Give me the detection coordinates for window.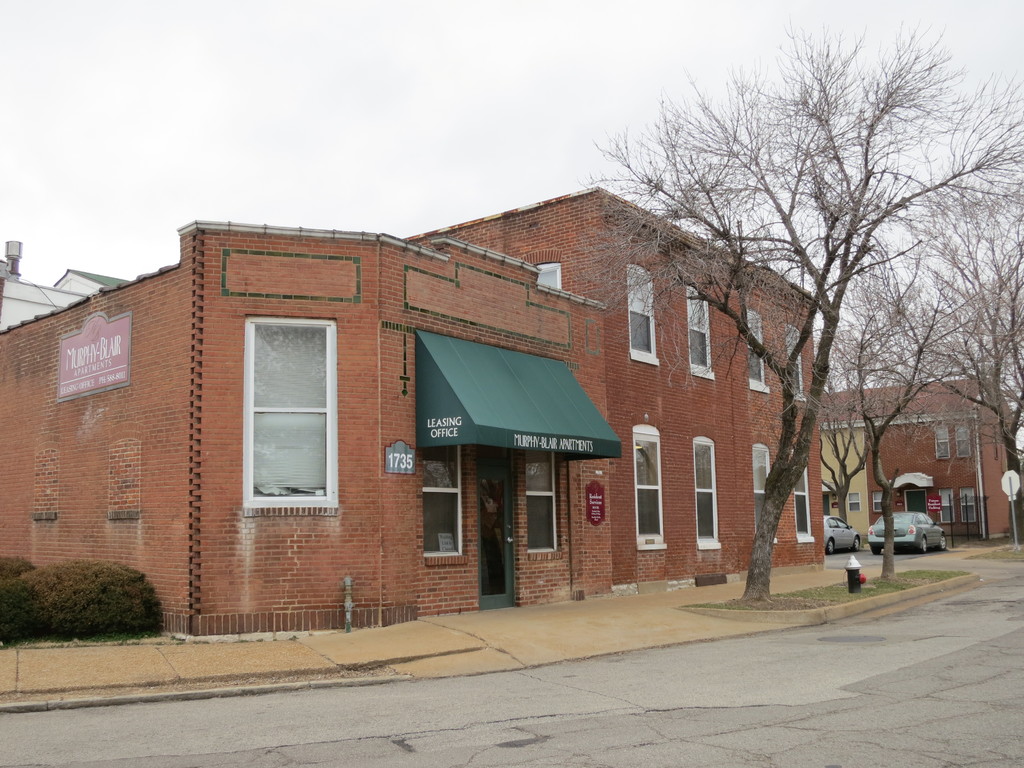
(left=685, top=282, right=712, bottom=381).
